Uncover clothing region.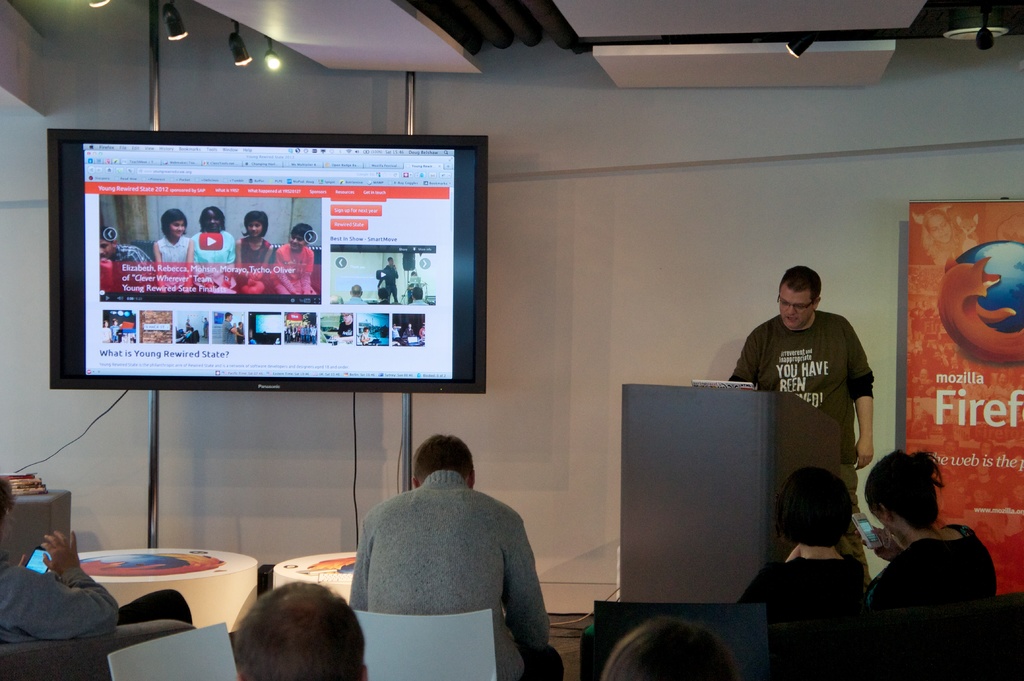
Uncovered: 346 292 365 305.
